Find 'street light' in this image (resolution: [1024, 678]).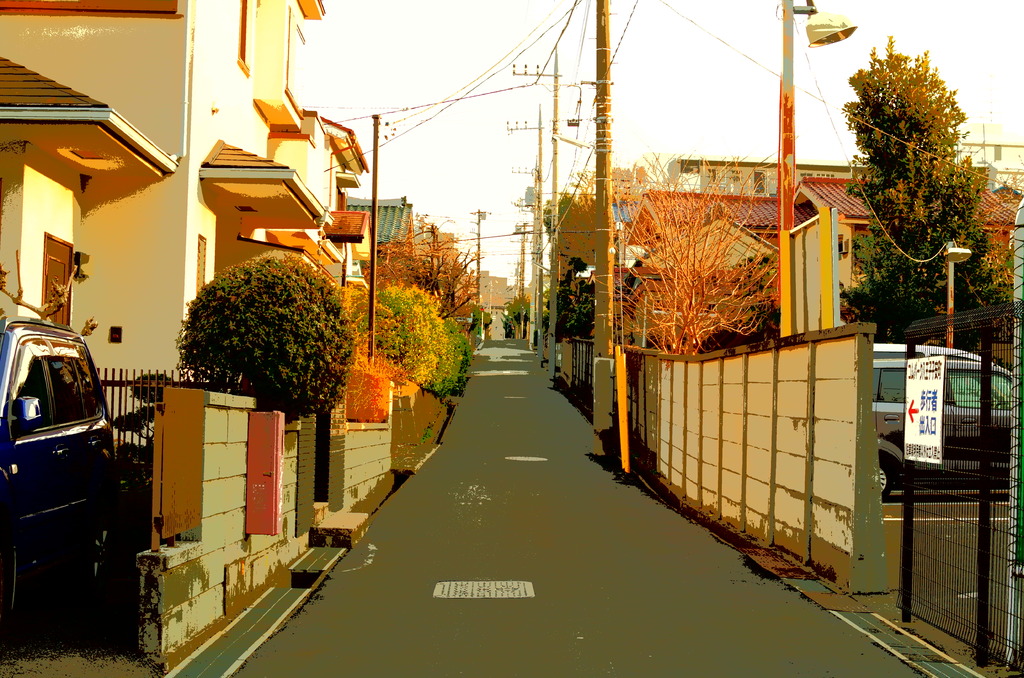
locate(506, 44, 563, 390).
